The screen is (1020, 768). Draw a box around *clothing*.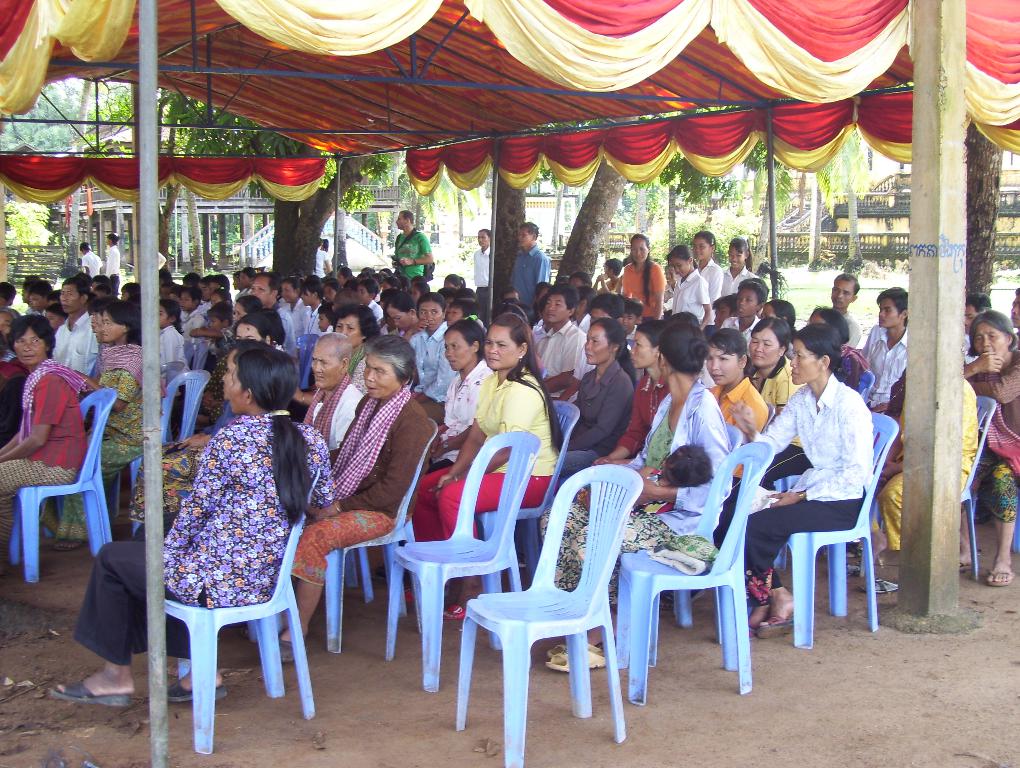
617/372/673/454.
